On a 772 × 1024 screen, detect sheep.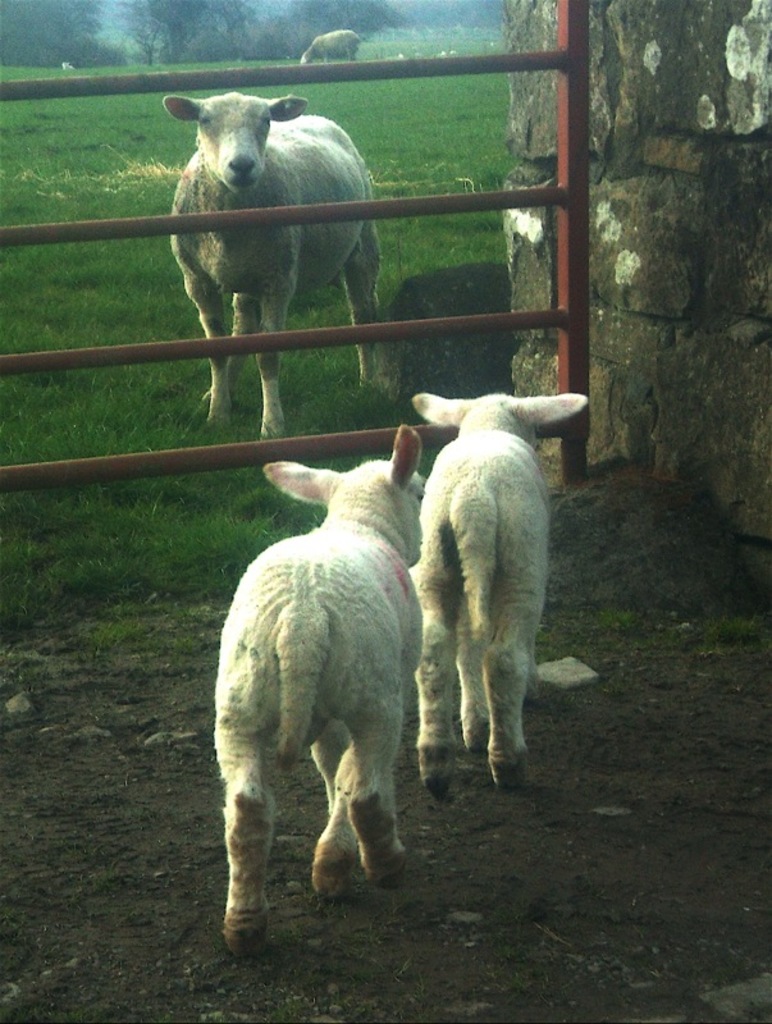
{"left": 207, "top": 422, "right": 421, "bottom": 946}.
